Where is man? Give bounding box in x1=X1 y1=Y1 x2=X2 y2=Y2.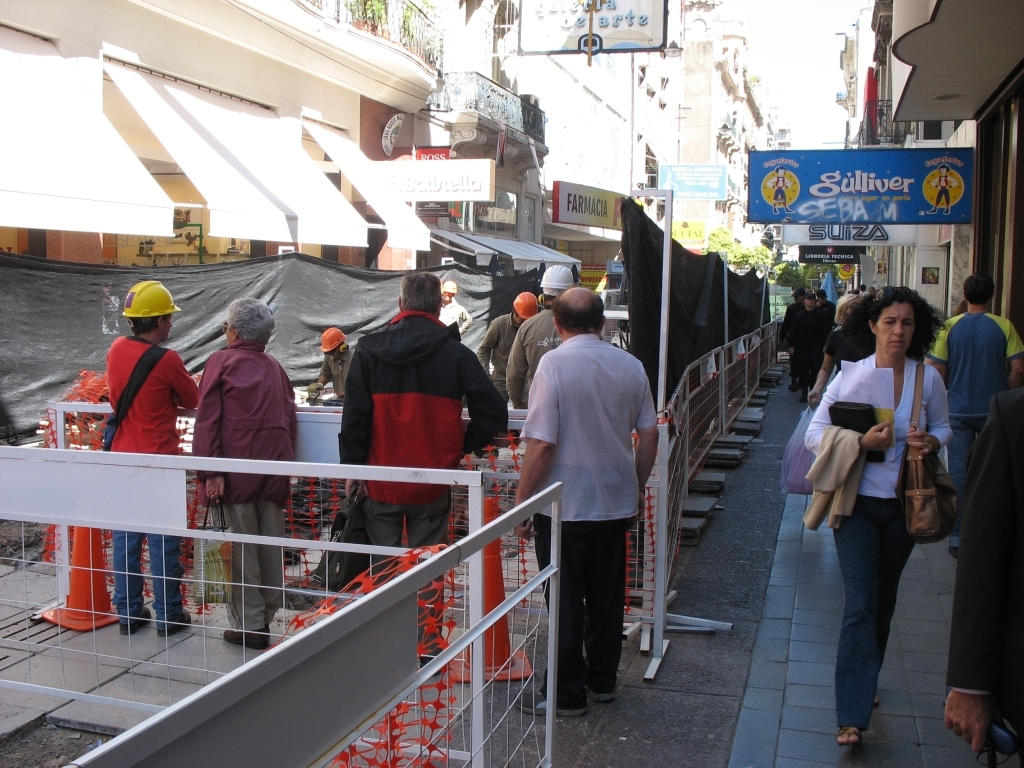
x1=101 y1=281 x2=194 y2=633.
